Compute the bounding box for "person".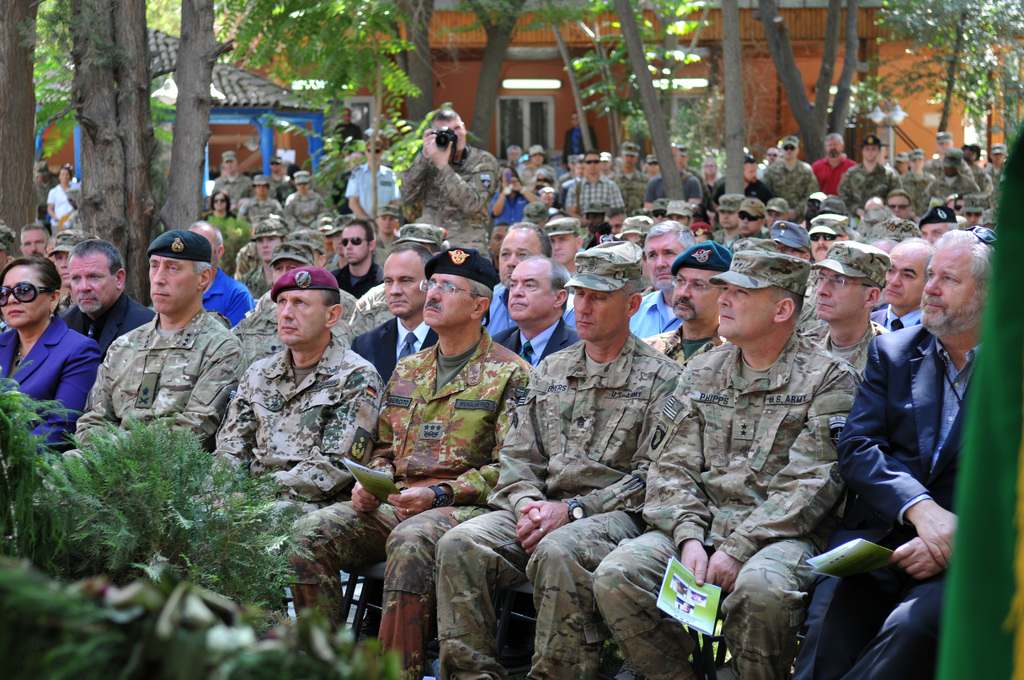
bbox=(0, 247, 109, 458).
